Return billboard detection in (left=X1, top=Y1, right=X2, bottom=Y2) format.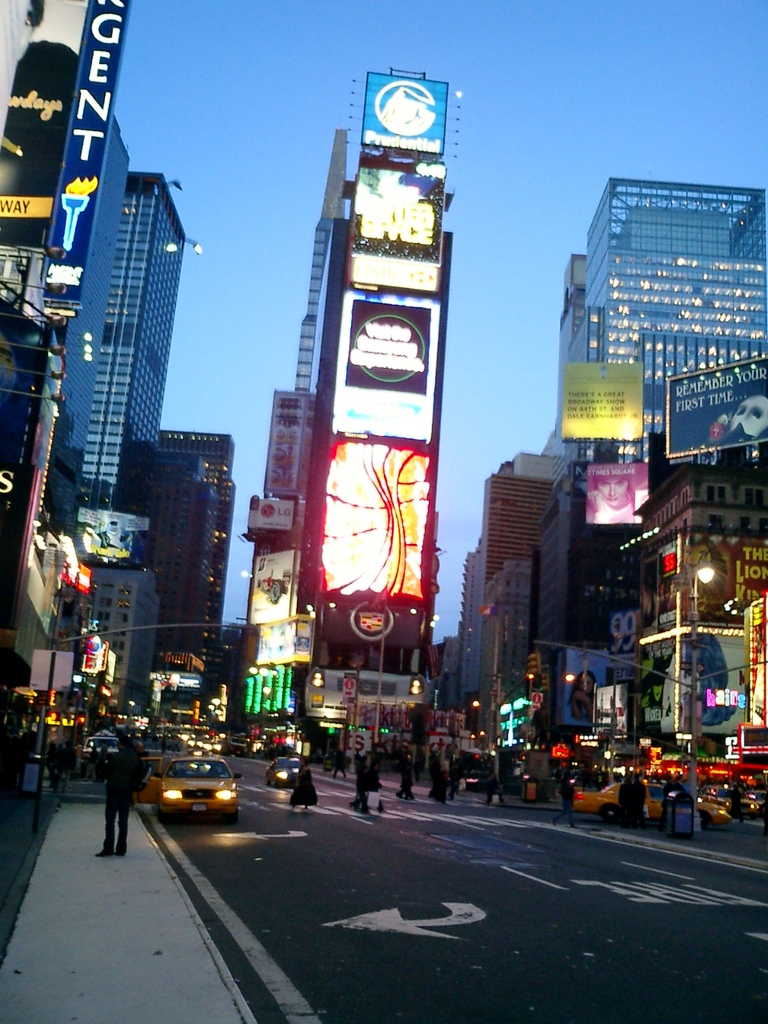
(left=267, top=386, right=317, bottom=495).
